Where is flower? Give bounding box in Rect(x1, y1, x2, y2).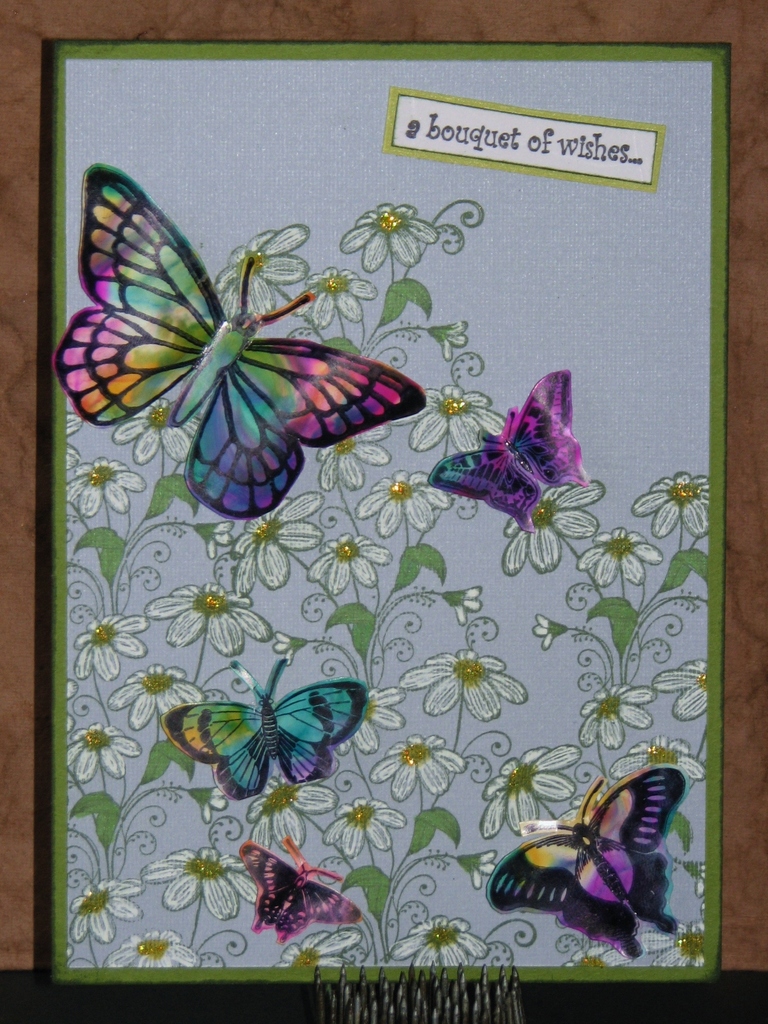
Rect(144, 580, 273, 657).
